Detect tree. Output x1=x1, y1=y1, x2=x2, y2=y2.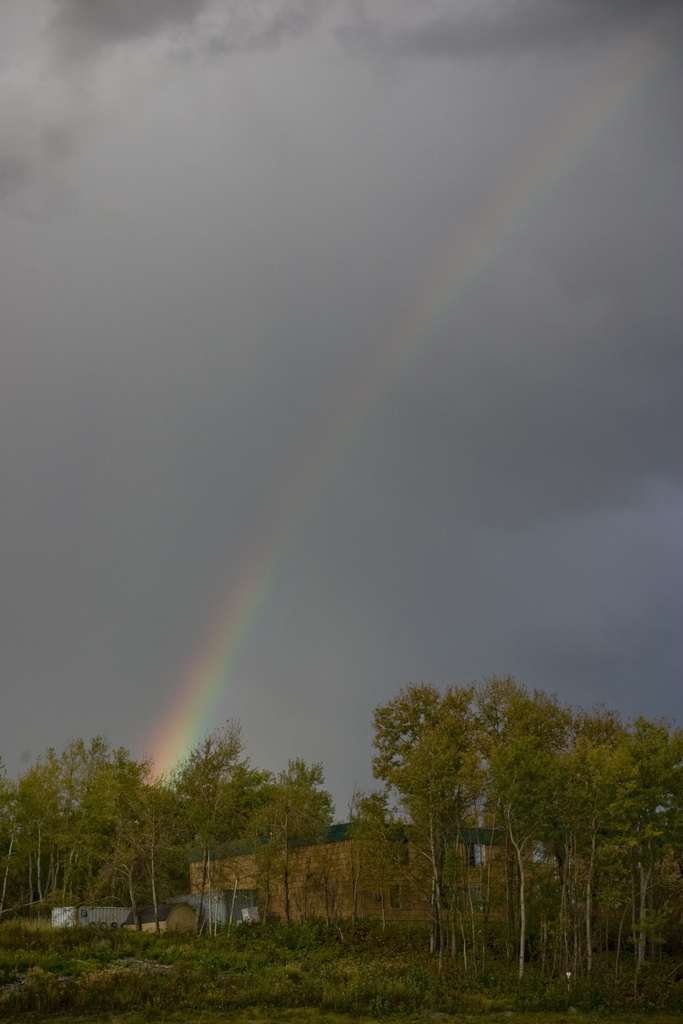
x1=0, y1=762, x2=33, y2=918.
